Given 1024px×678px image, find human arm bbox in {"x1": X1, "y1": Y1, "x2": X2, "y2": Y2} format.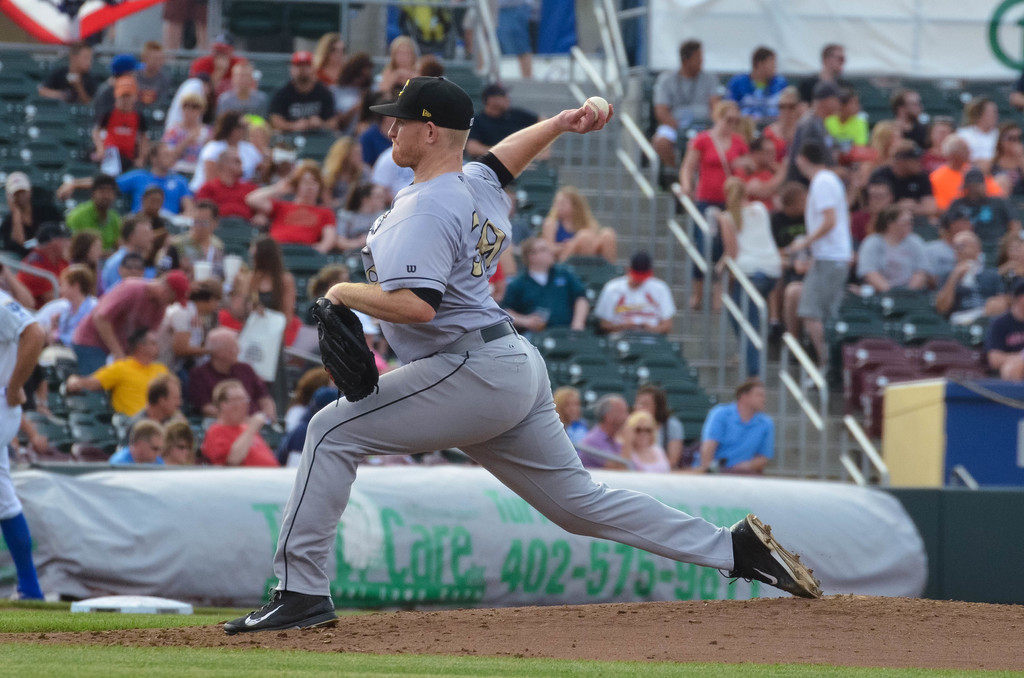
{"x1": 457, "y1": 86, "x2": 620, "y2": 200}.
